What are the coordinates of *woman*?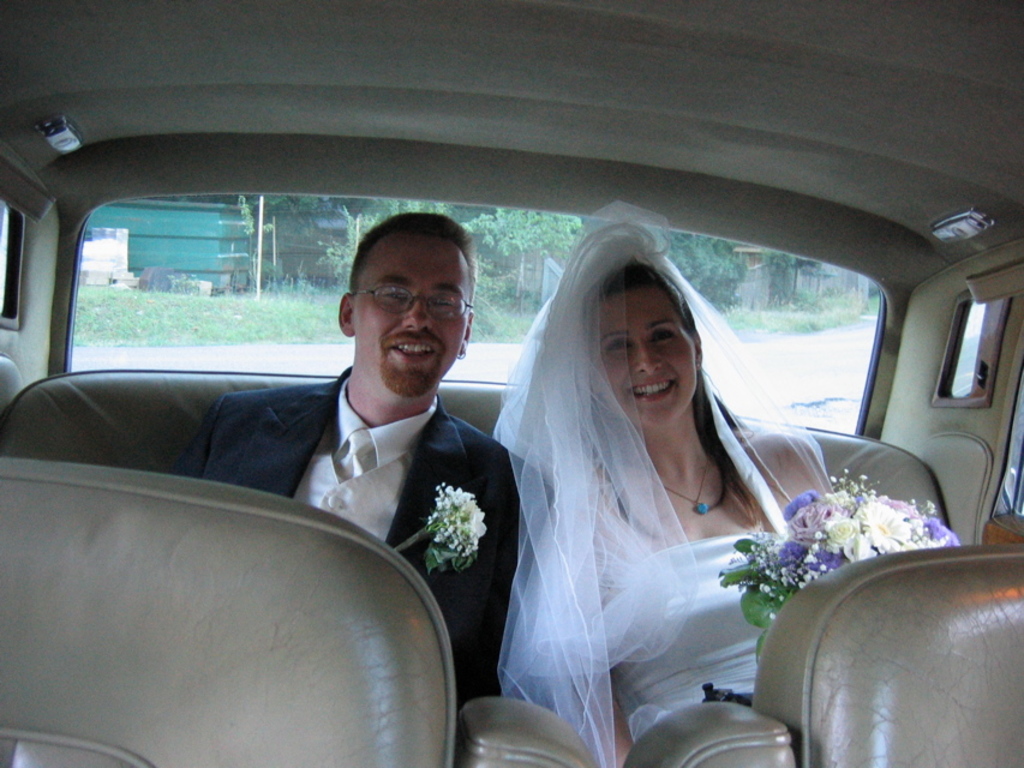
bbox=[475, 240, 879, 744].
